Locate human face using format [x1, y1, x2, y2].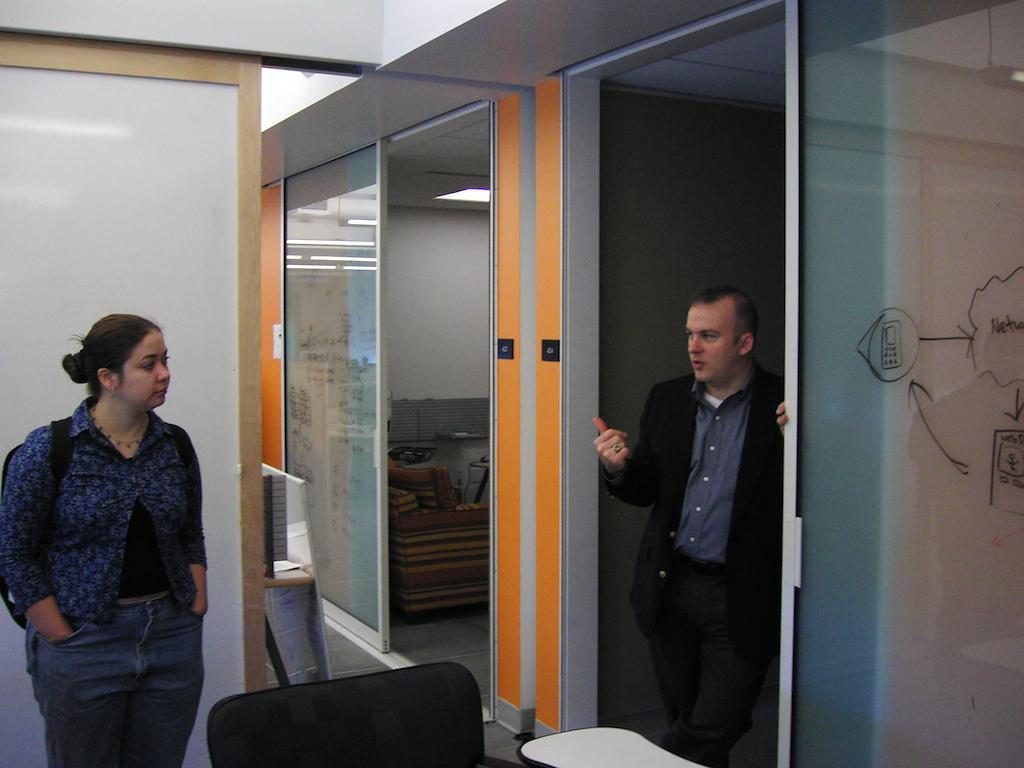
[682, 301, 744, 382].
